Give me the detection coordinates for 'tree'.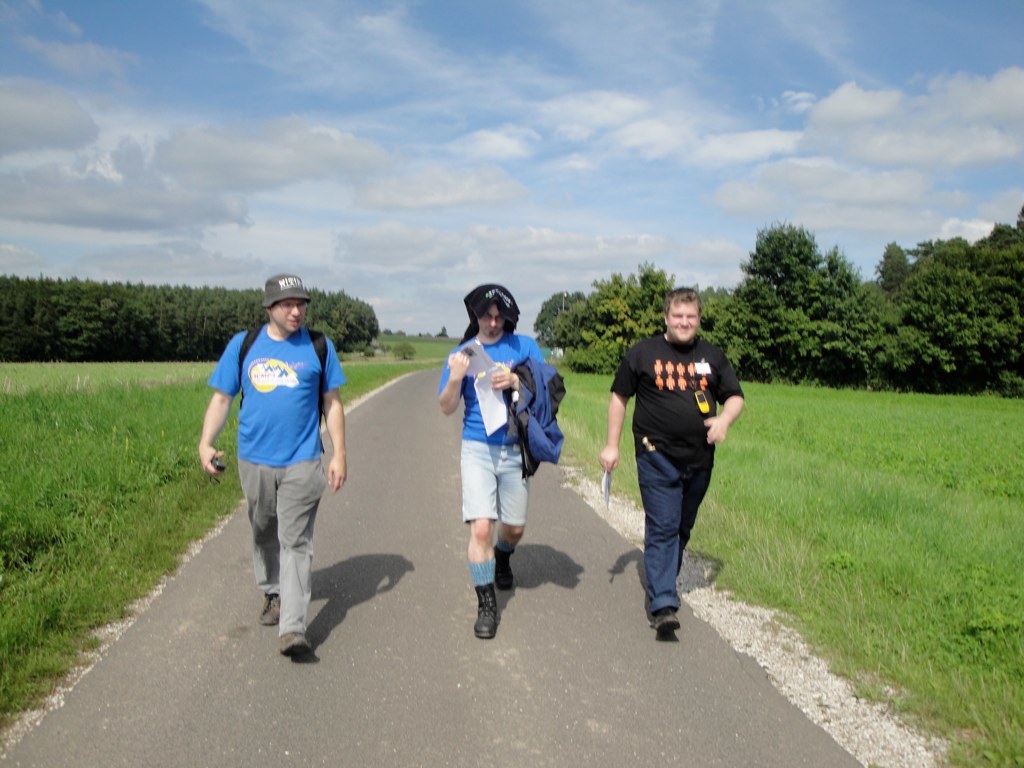
[left=737, top=207, right=867, bottom=361].
